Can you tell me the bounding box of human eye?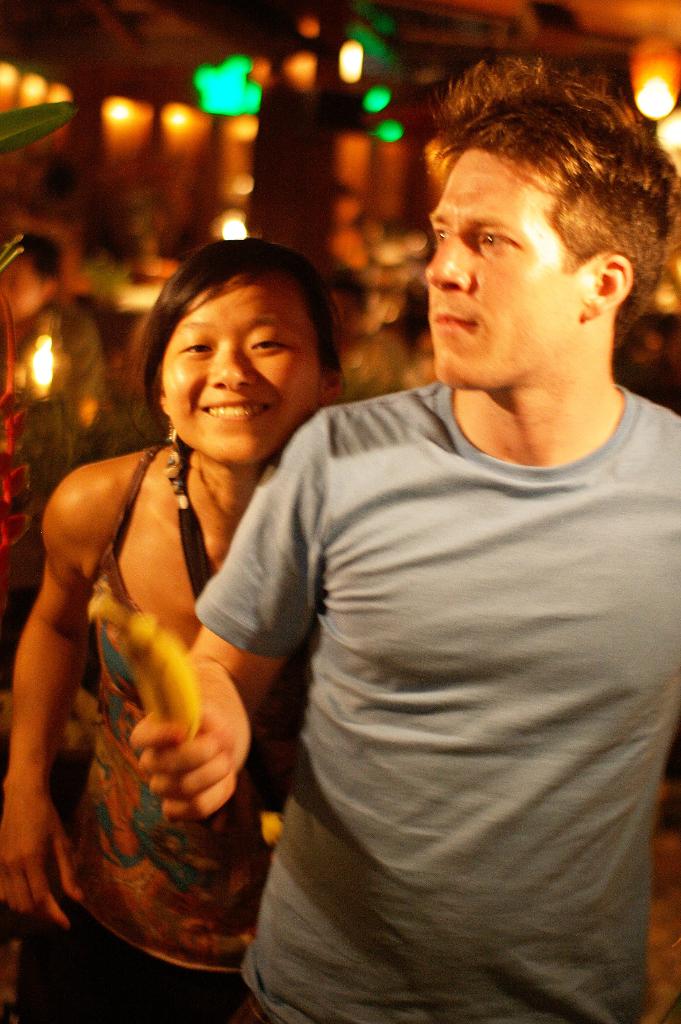
<region>175, 332, 212, 363</region>.
